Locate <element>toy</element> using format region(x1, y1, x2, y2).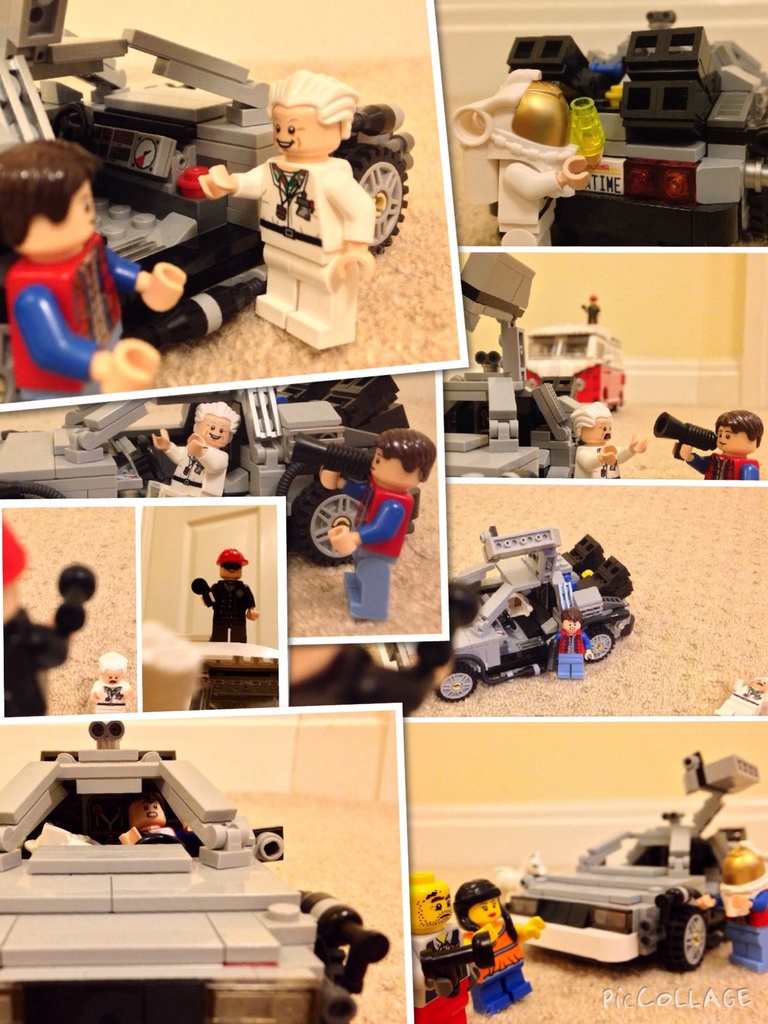
region(410, 17, 752, 236).
